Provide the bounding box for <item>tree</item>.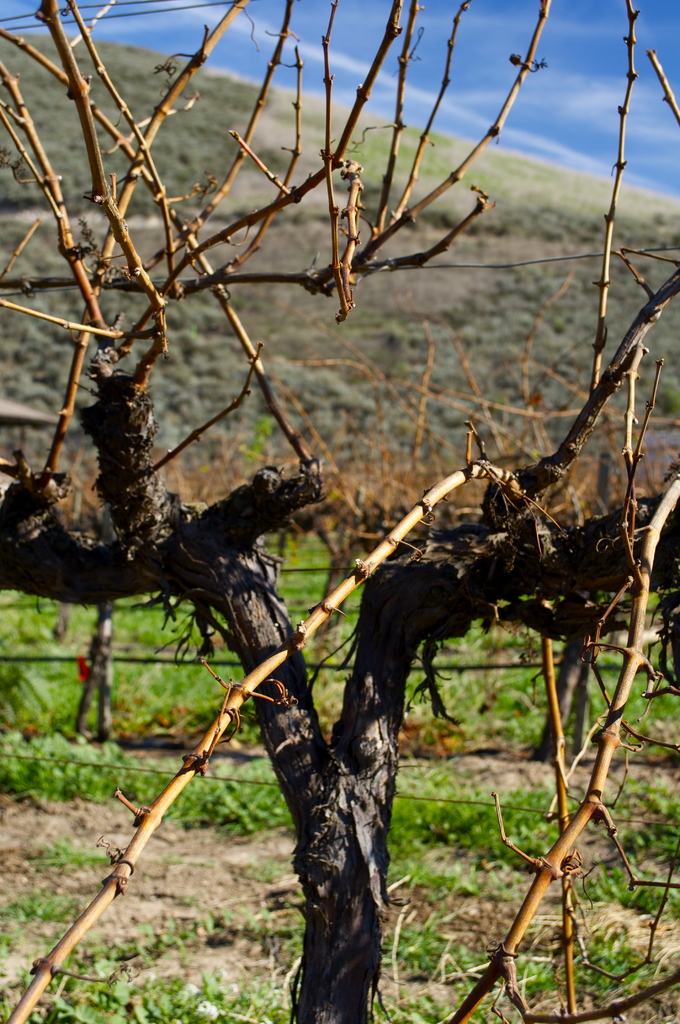
region(0, 0, 679, 1023).
